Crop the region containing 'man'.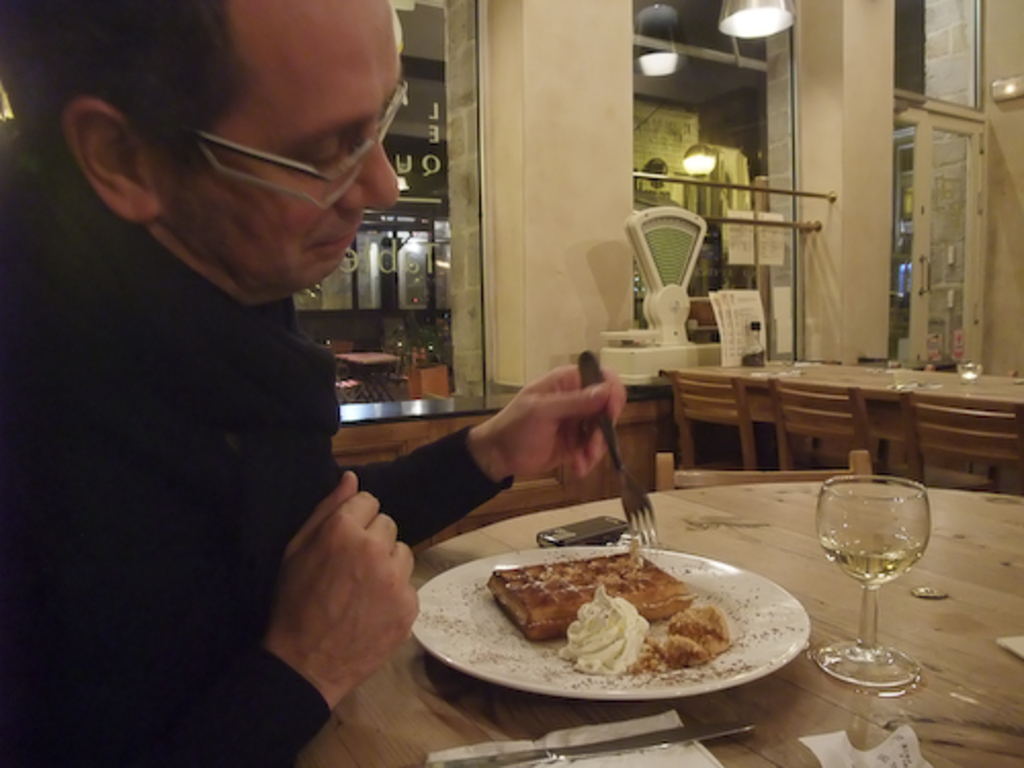
Crop region: [0,0,625,766].
